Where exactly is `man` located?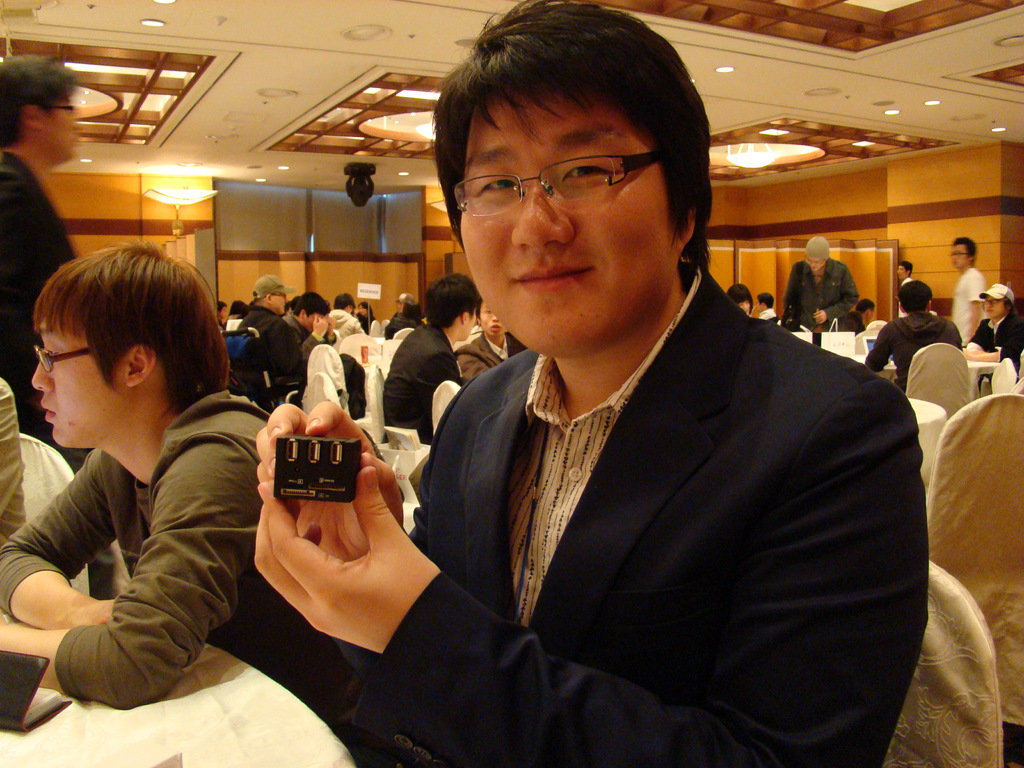
Its bounding box is 223 302 226 324.
